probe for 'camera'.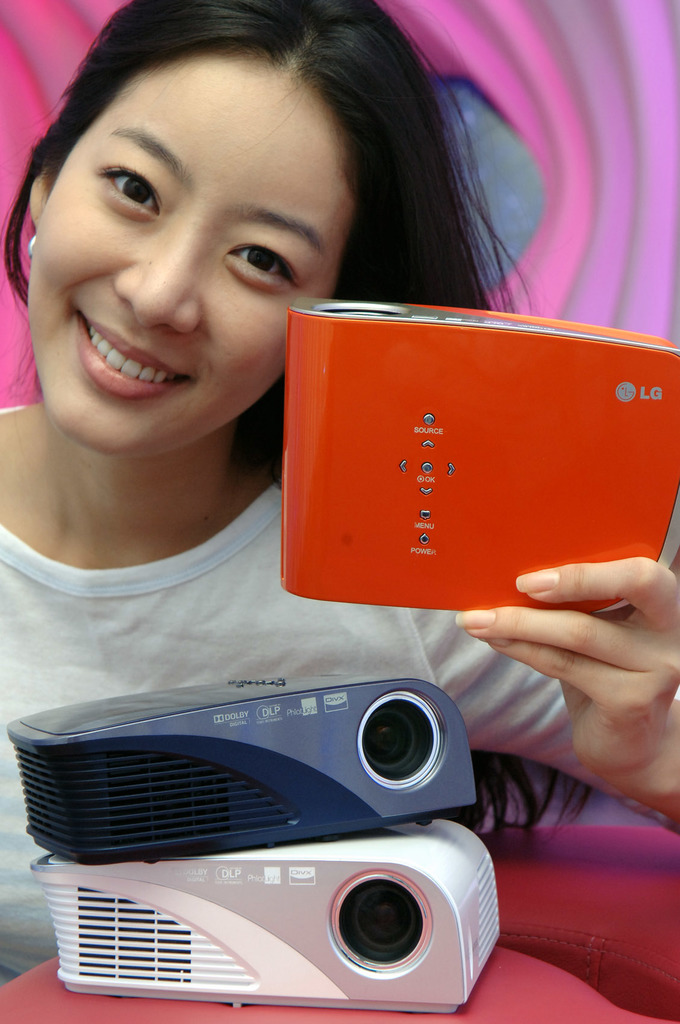
Probe result: BBox(0, 666, 477, 863).
